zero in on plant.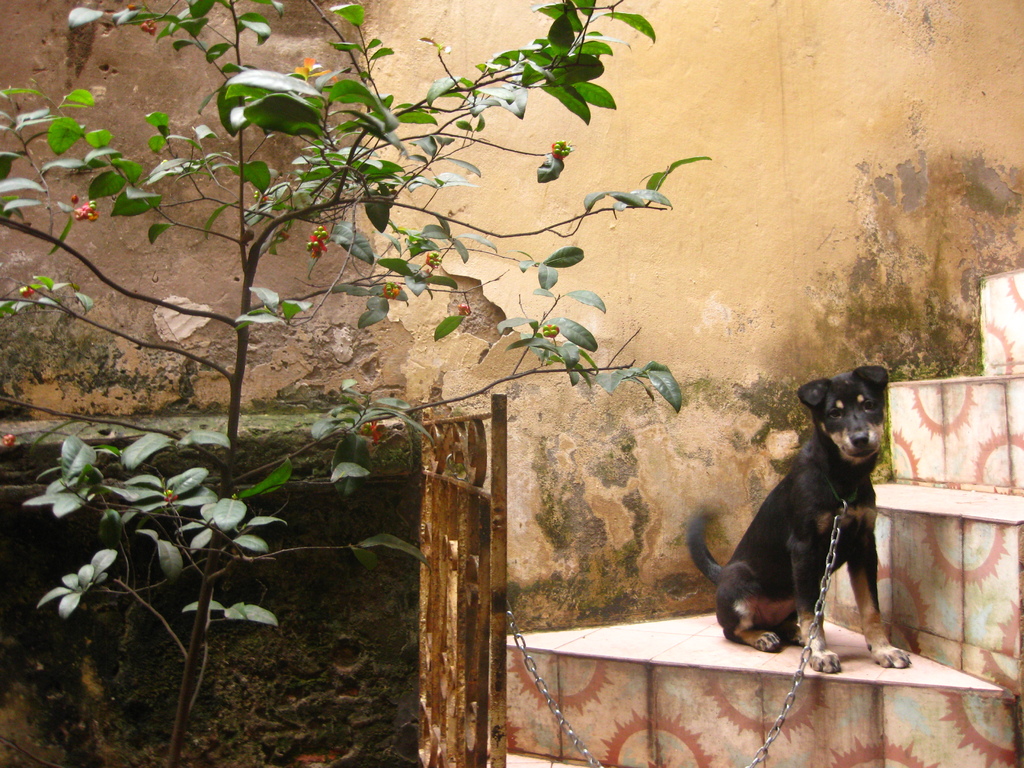
Zeroed in: 12, 0, 721, 767.
